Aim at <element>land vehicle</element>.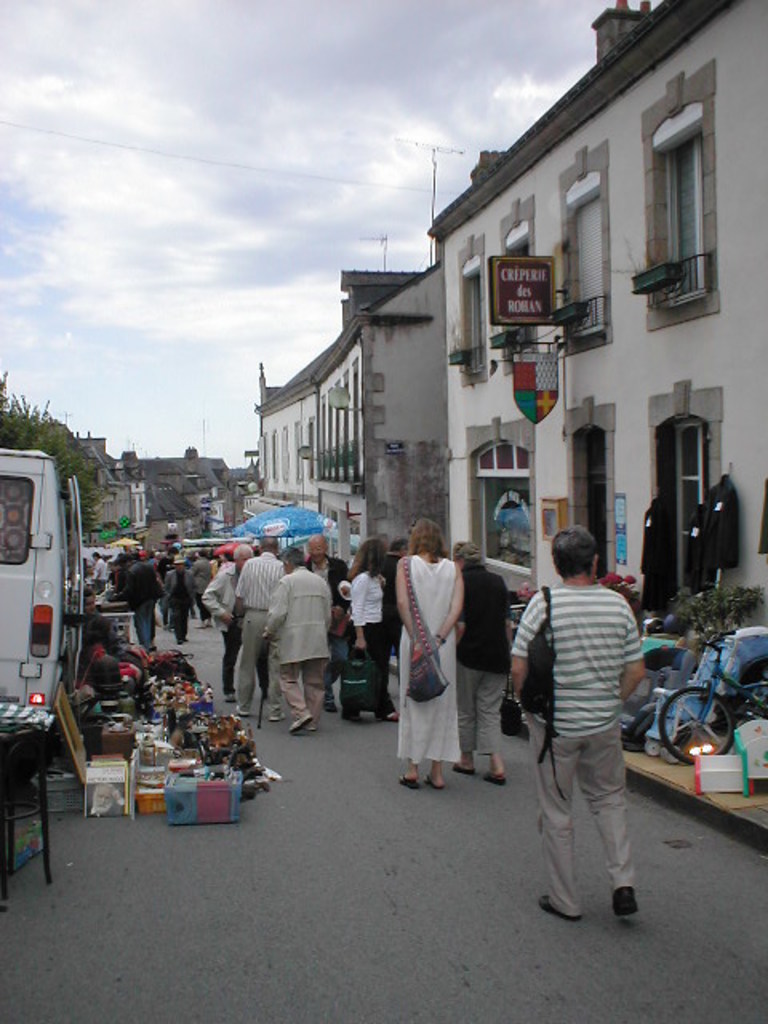
Aimed at box(661, 621, 766, 757).
